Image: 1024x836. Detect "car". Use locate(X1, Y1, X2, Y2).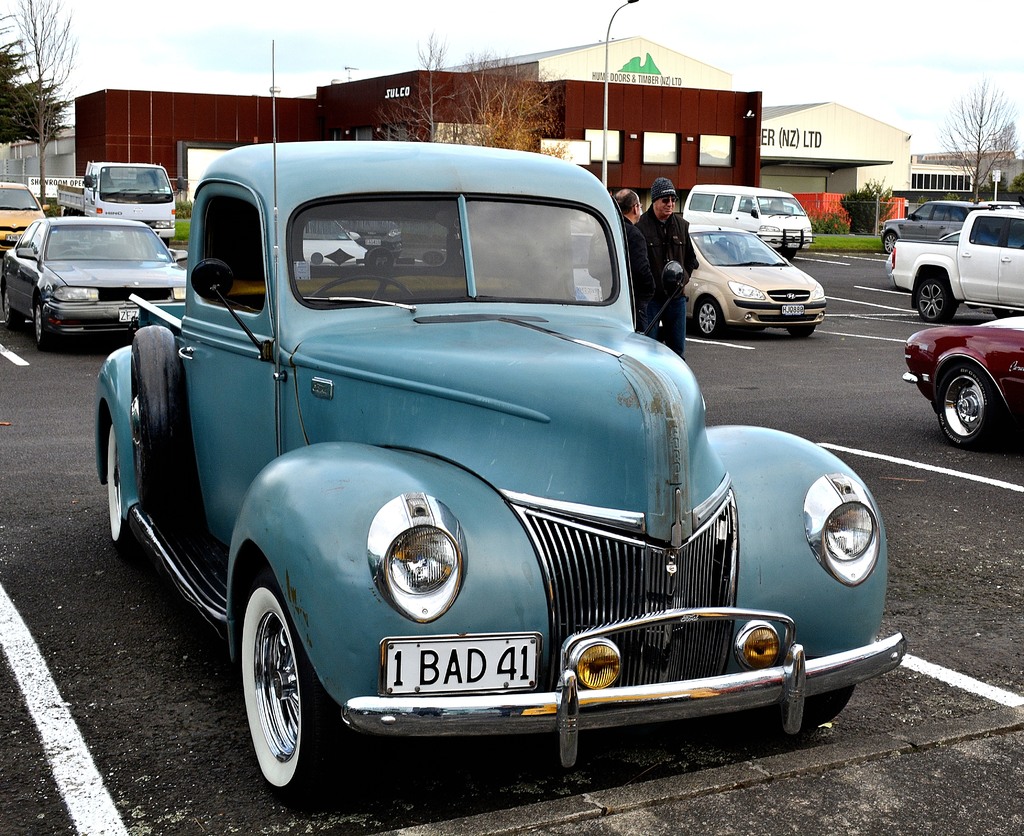
locate(90, 136, 909, 796).
